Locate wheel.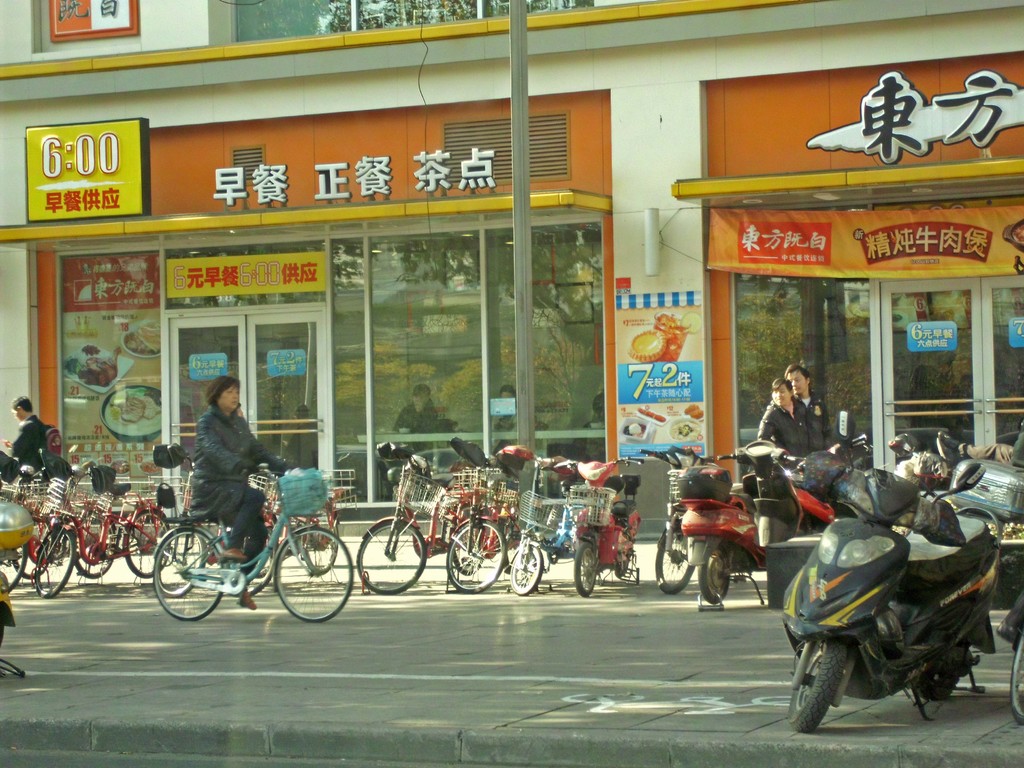
Bounding box: {"left": 700, "top": 547, "right": 730, "bottom": 604}.
